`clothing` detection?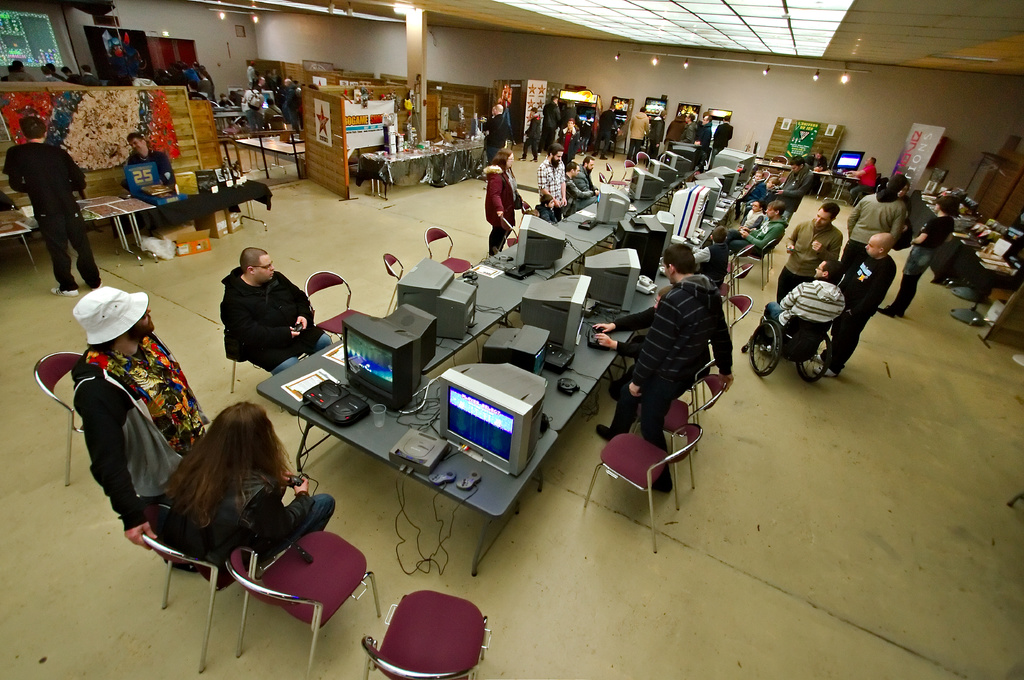
199,77,212,103
